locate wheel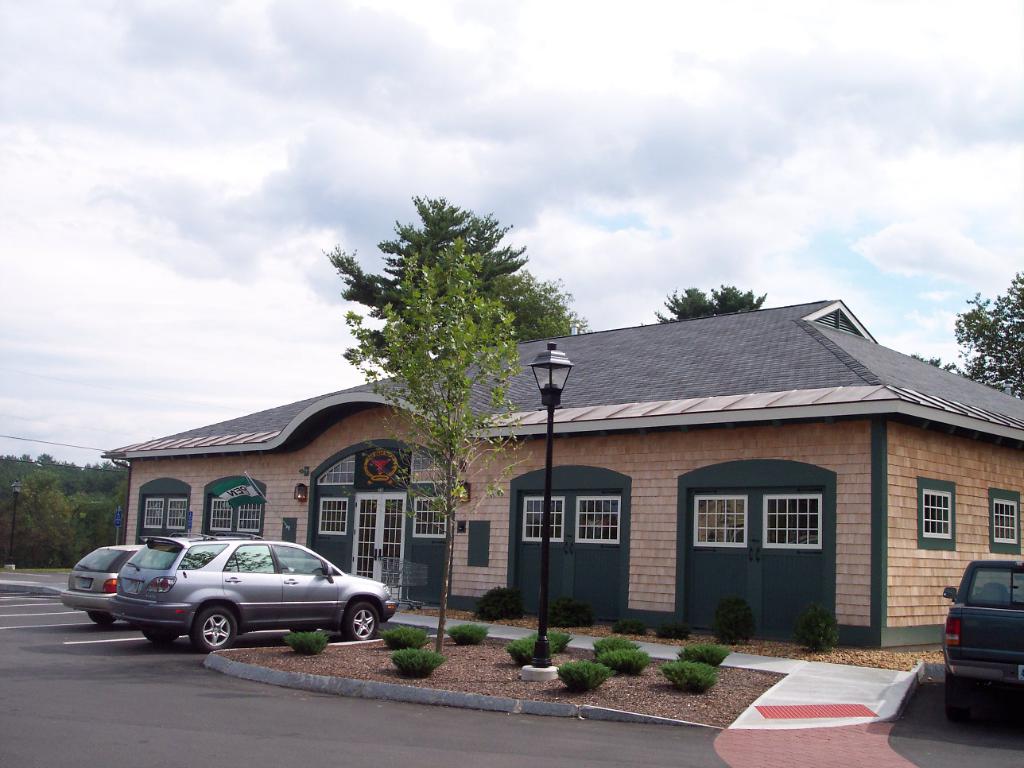
select_region(186, 605, 237, 652)
